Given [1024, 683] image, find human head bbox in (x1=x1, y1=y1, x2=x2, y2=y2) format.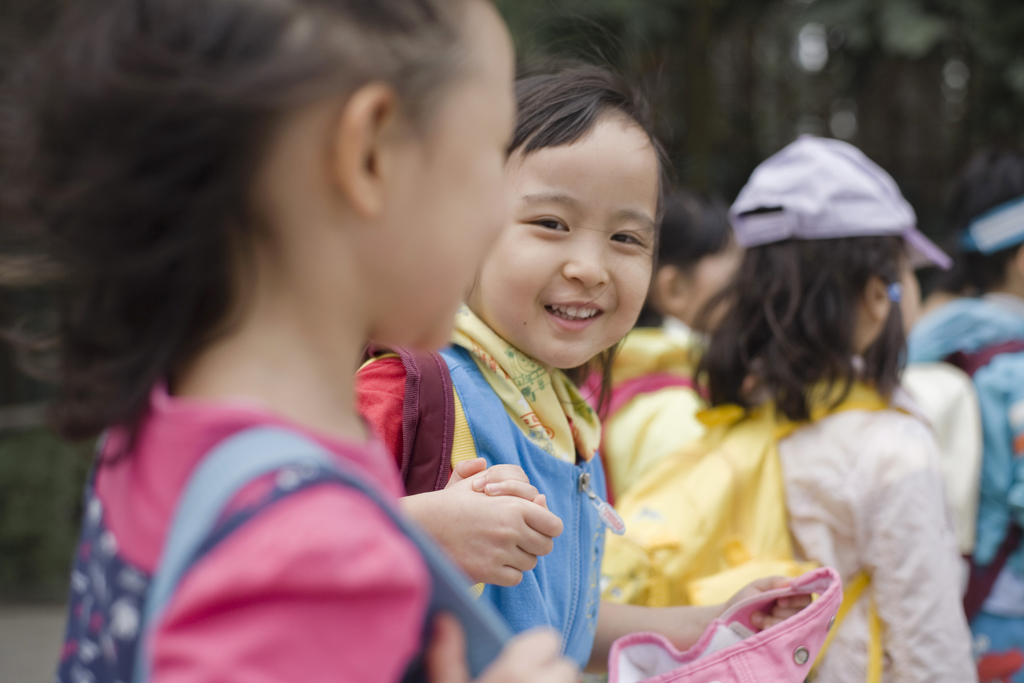
(x1=730, y1=136, x2=949, y2=361).
